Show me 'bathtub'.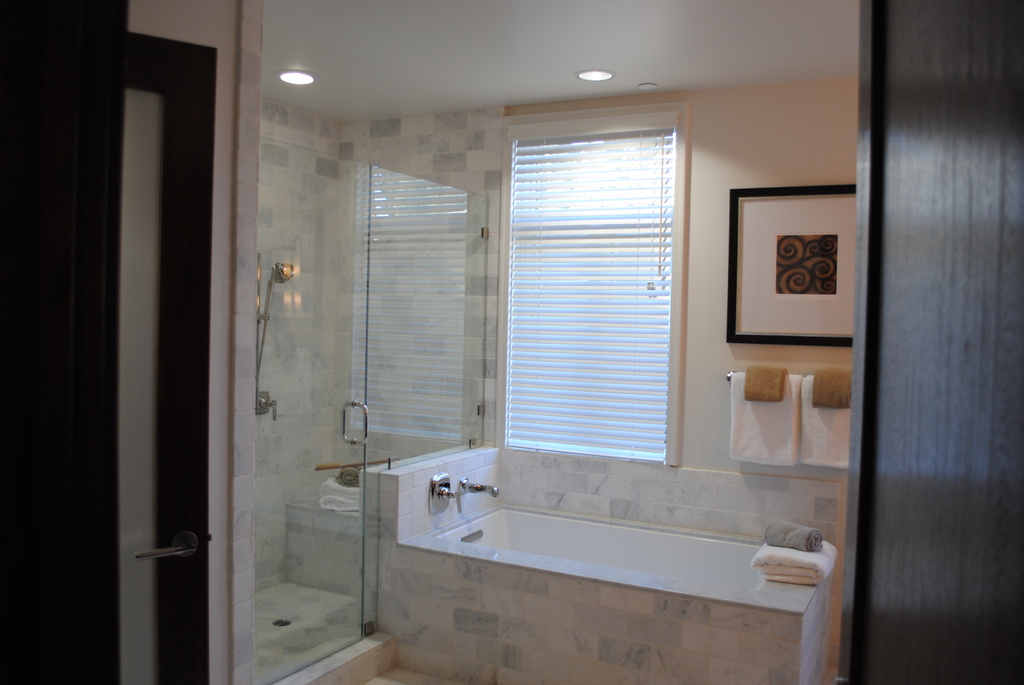
'bathtub' is here: region(441, 478, 782, 597).
